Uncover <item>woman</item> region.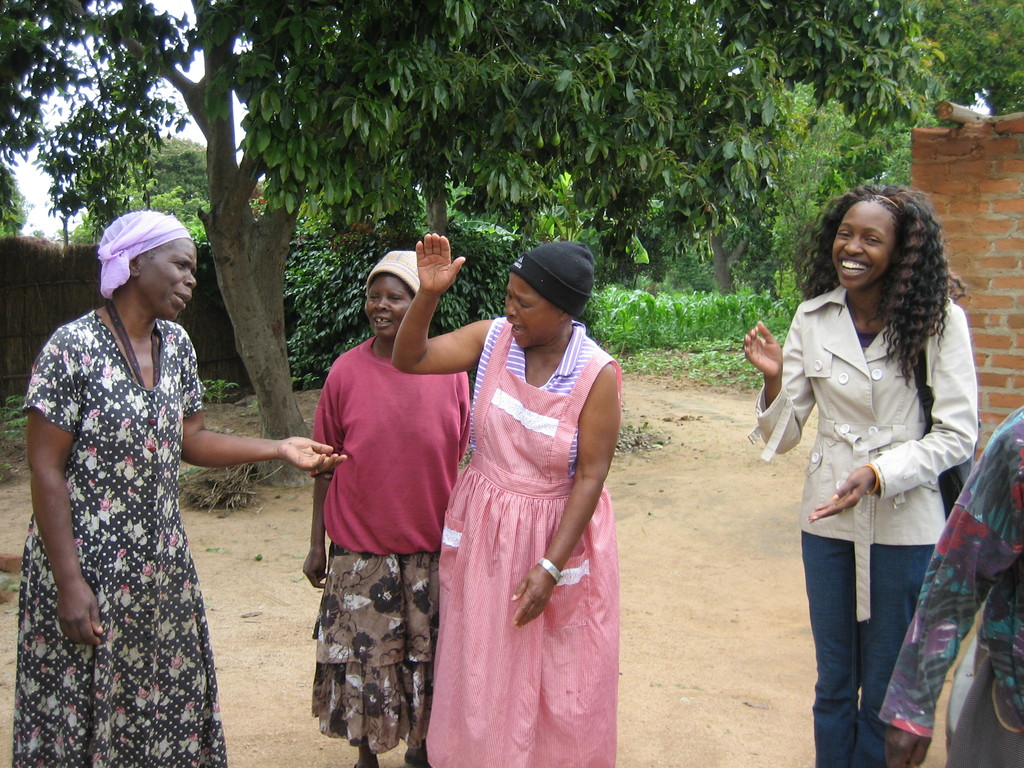
Uncovered: bbox=[20, 167, 266, 739].
